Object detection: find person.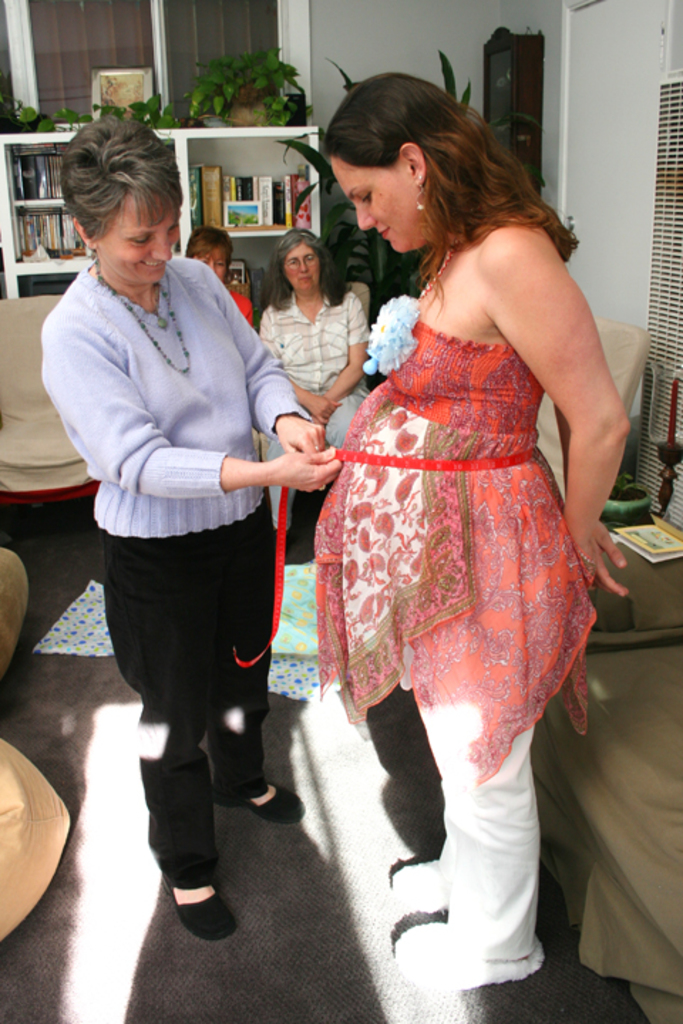
38:119:332:947.
